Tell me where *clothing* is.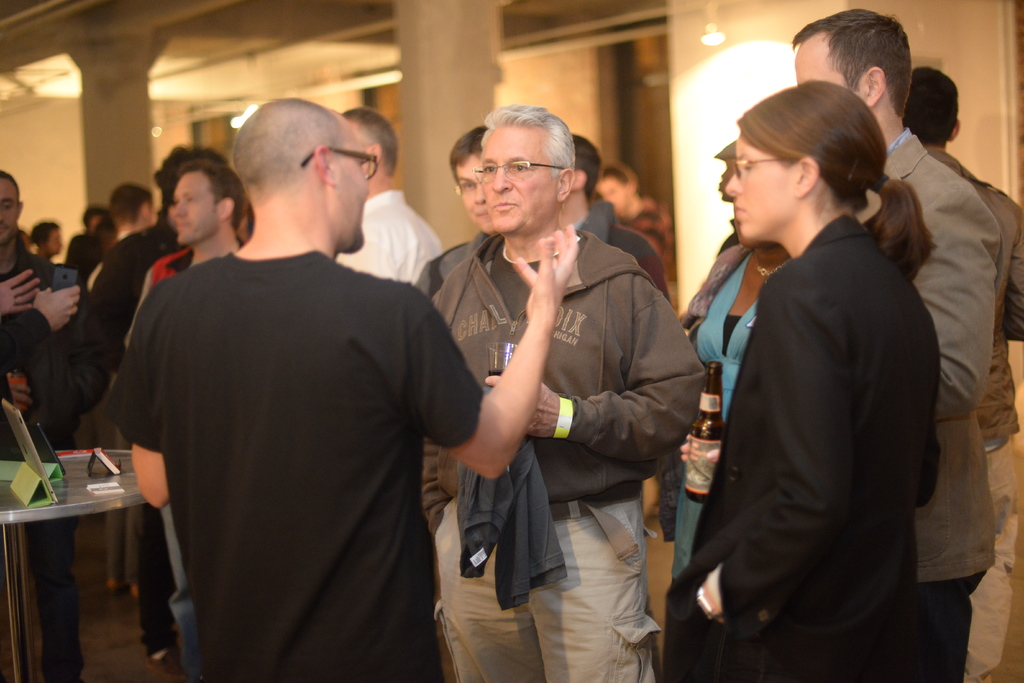
*clothing* is at 566/201/660/299.
